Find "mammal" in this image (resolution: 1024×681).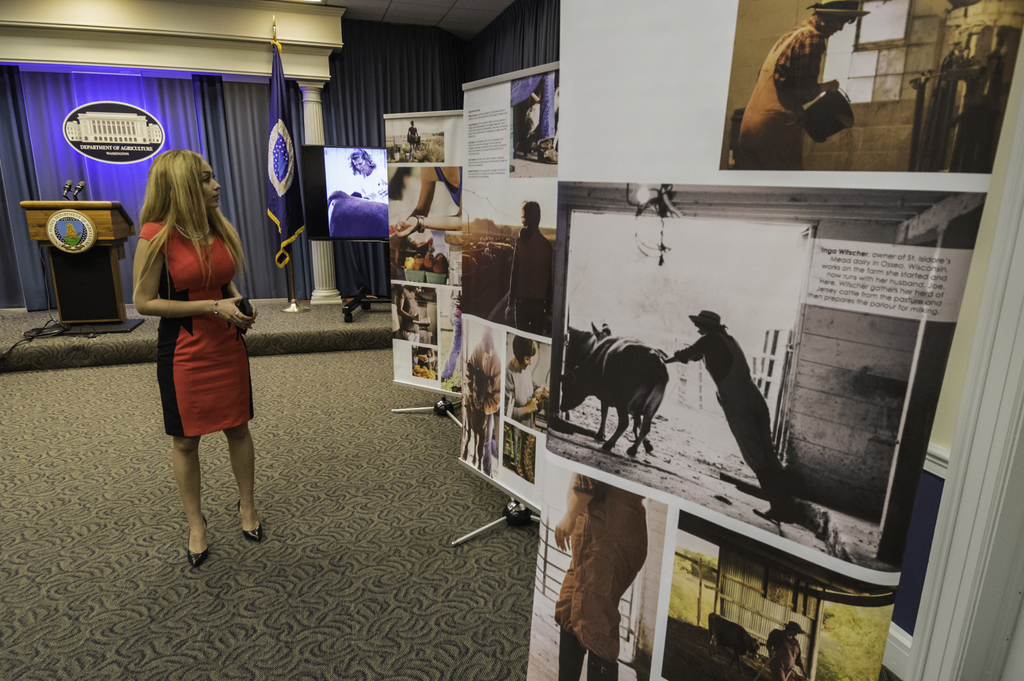
Rect(557, 334, 673, 459).
